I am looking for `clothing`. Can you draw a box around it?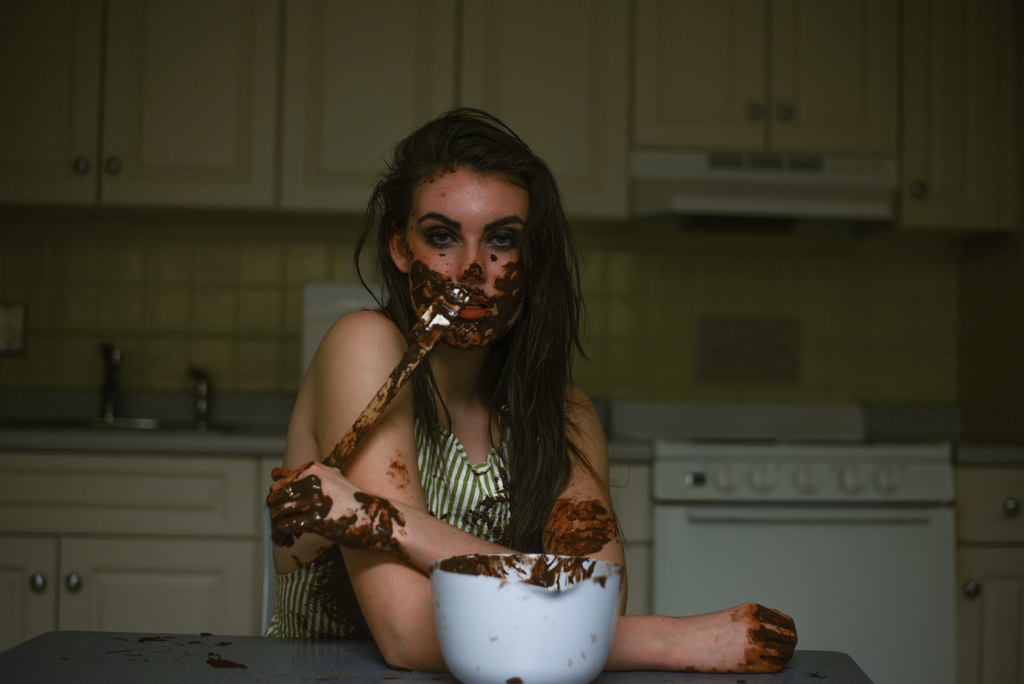
Sure, the bounding box is x1=248, y1=320, x2=596, y2=612.
